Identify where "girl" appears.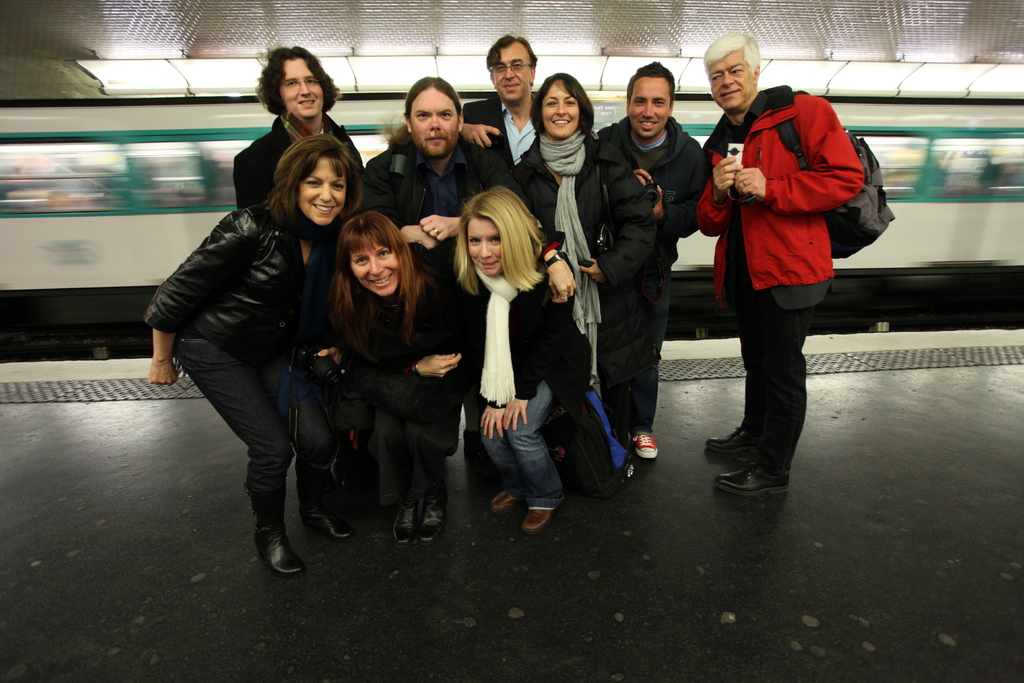
Appears at box(445, 182, 595, 539).
